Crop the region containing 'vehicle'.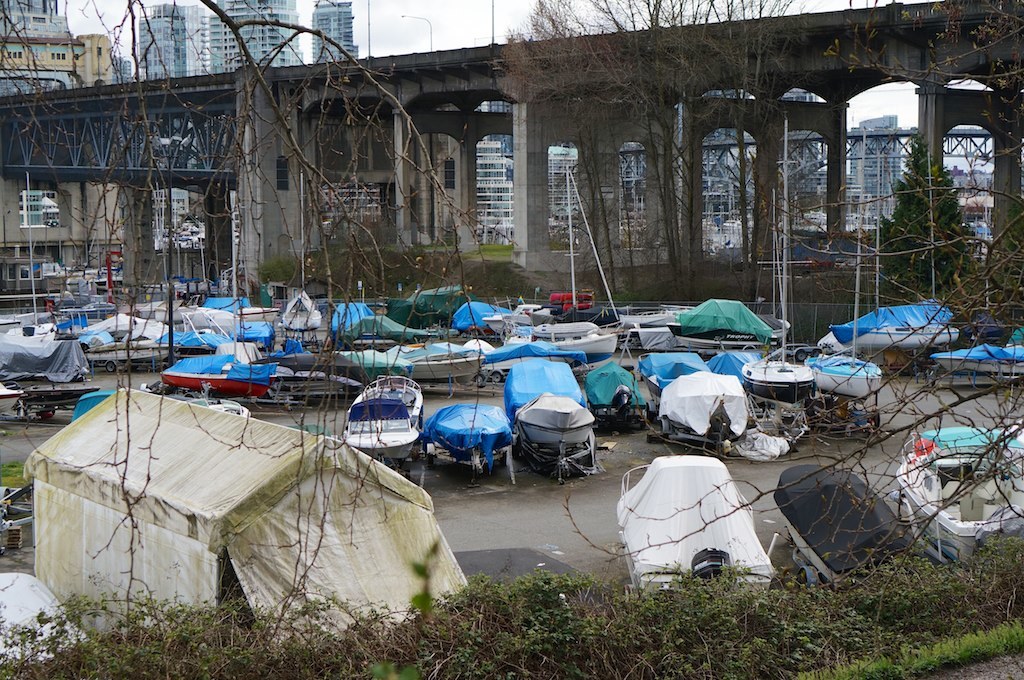
Crop region: box(937, 350, 1023, 382).
